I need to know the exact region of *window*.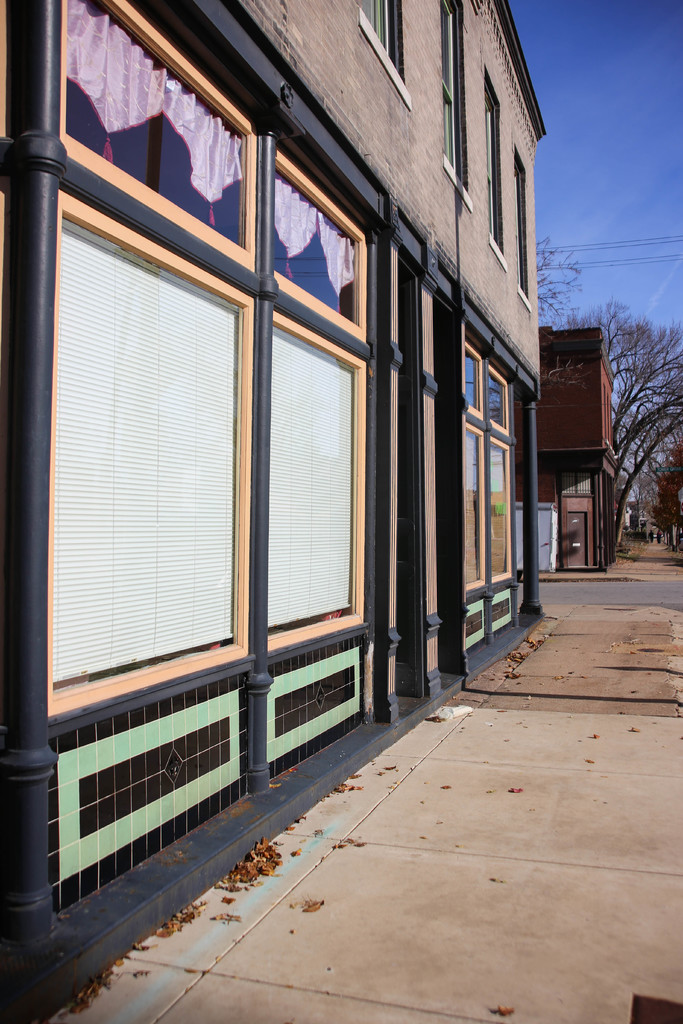
Region: box(511, 163, 534, 300).
